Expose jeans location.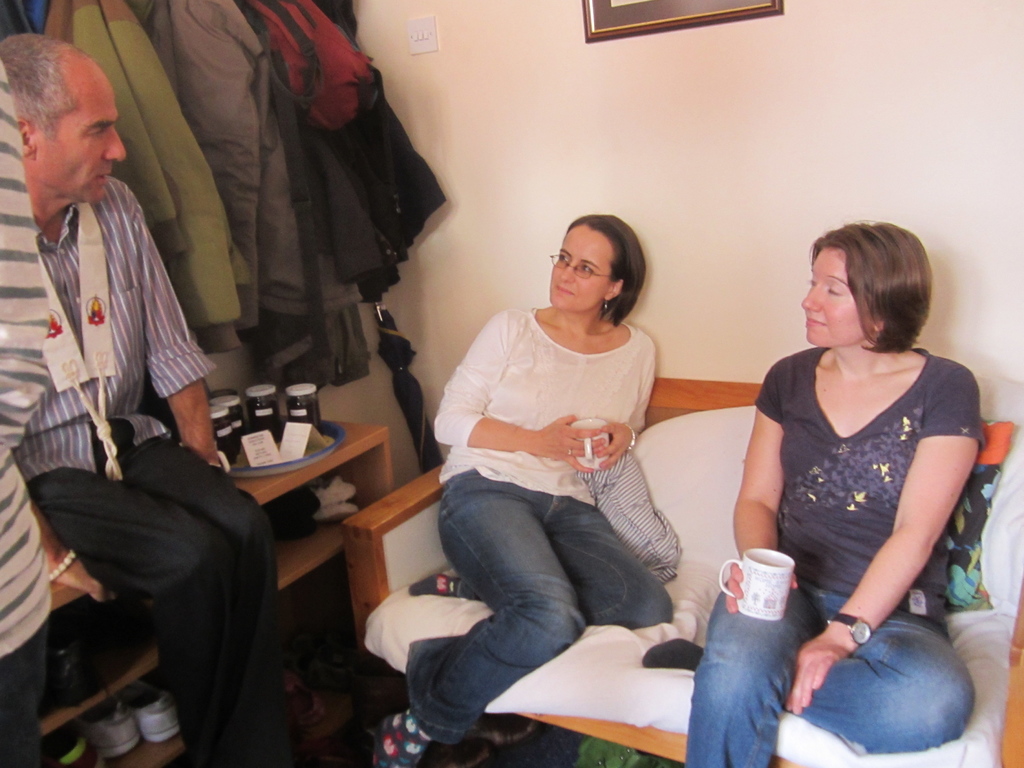
Exposed at 388:471:678:746.
